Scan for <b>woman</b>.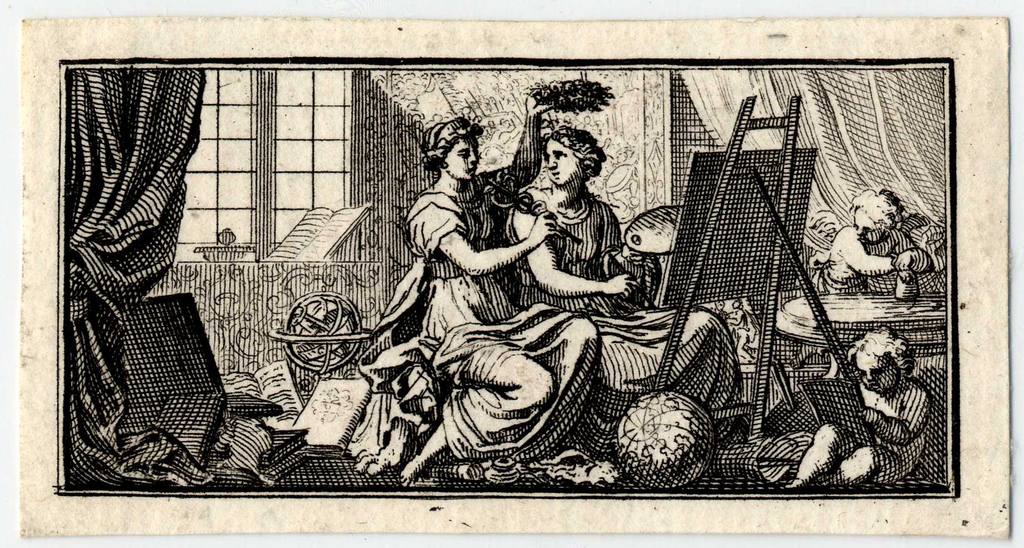
Scan result: region(502, 129, 737, 430).
